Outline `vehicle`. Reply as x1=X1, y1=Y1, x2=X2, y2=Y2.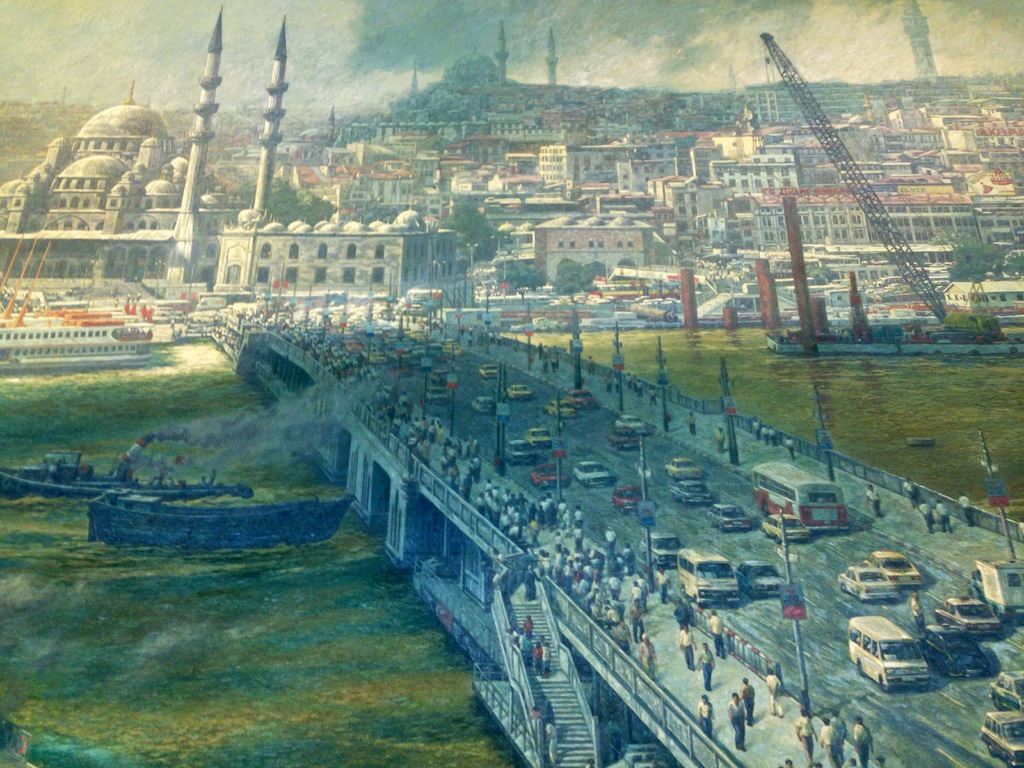
x1=428, y1=369, x2=456, y2=385.
